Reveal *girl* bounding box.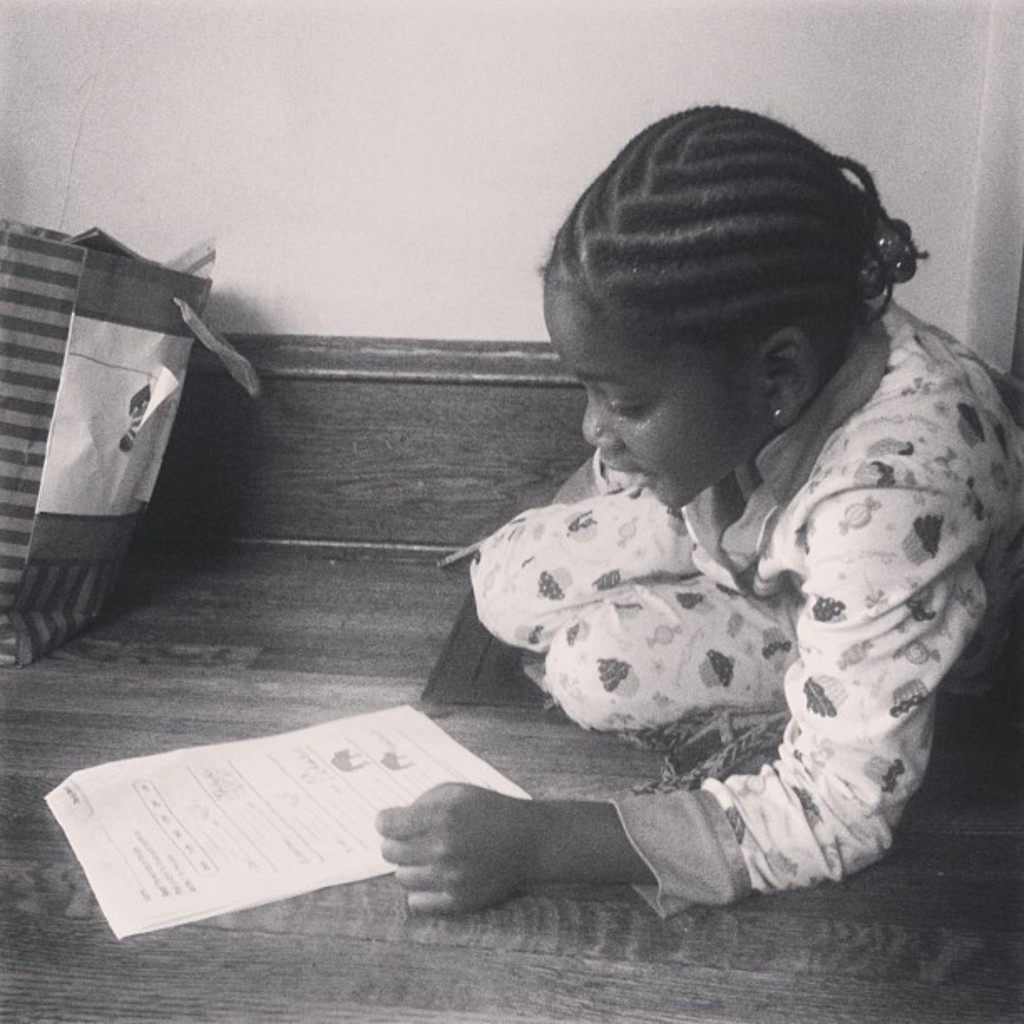
Revealed: left=365, top=110, right=1022, bottom=914.
